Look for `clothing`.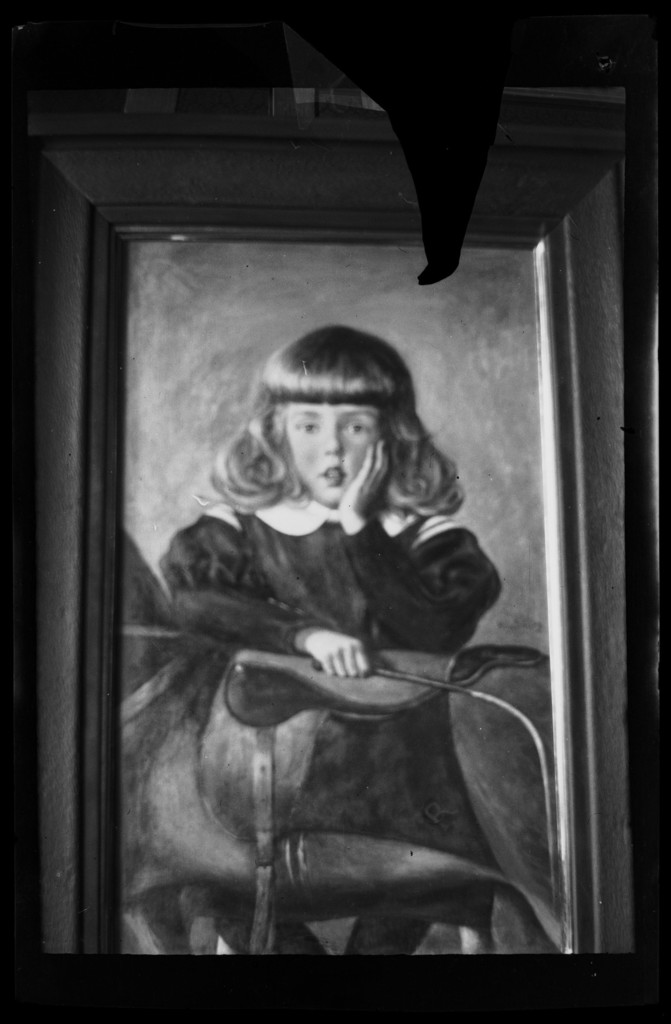
Found: pyautogui.locateOnScreen(158, 484, 530, 911).
